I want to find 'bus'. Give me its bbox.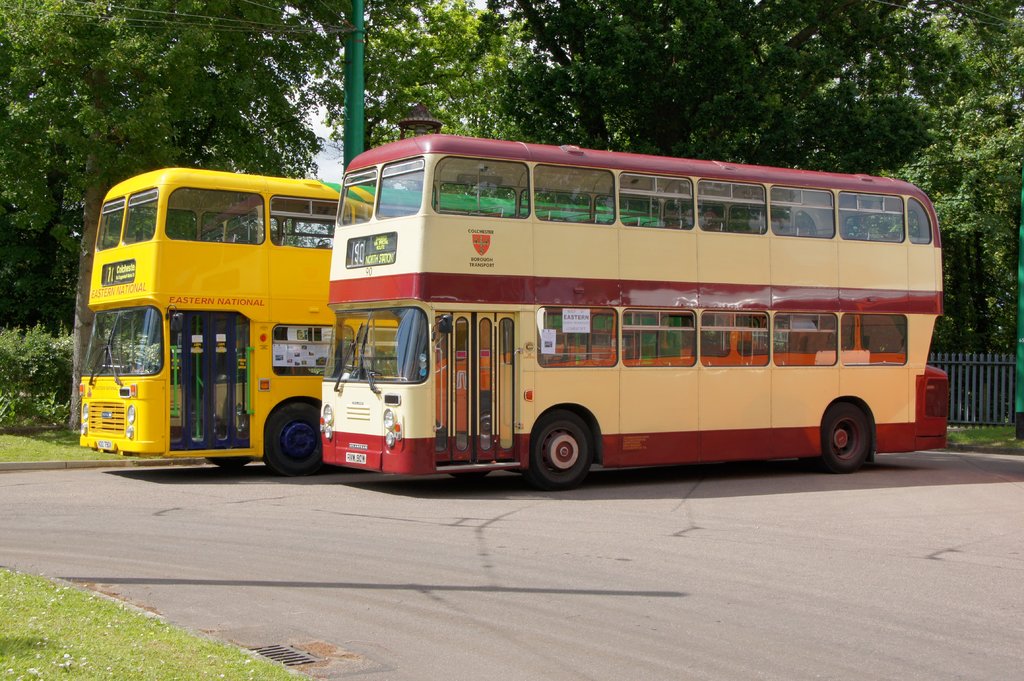
region(73, 167, 681, 477).
